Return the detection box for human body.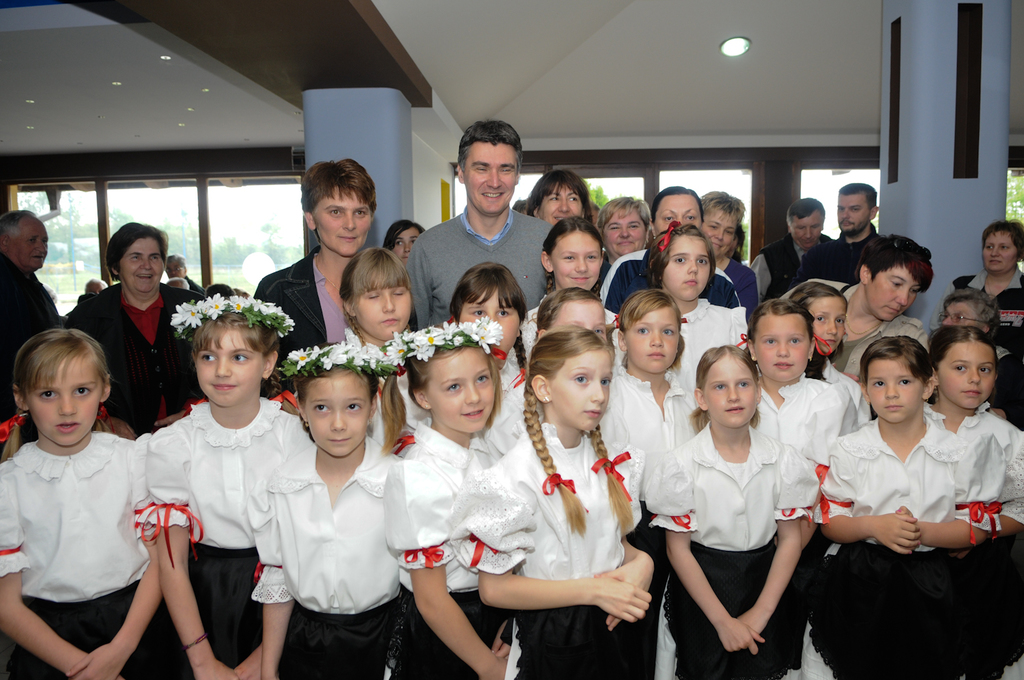
Rect(816, 332, 967, 662).
